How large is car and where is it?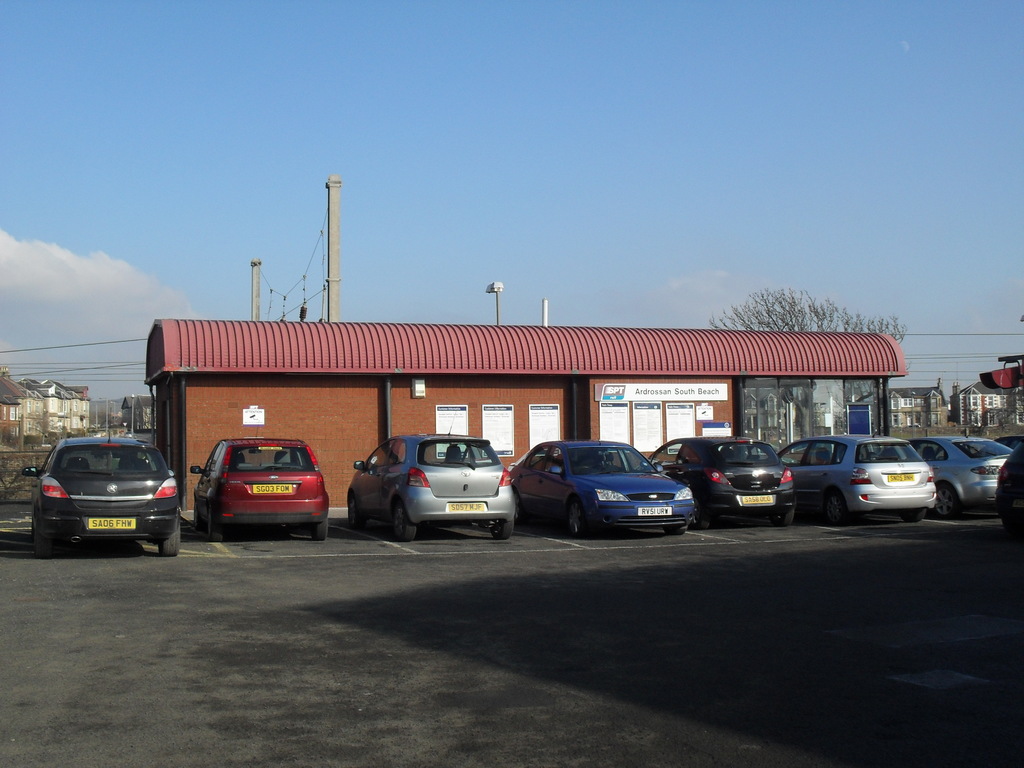
Bounding box: {"x1": 772, "y1": 435, "x2": 939, "y2": 527}.
